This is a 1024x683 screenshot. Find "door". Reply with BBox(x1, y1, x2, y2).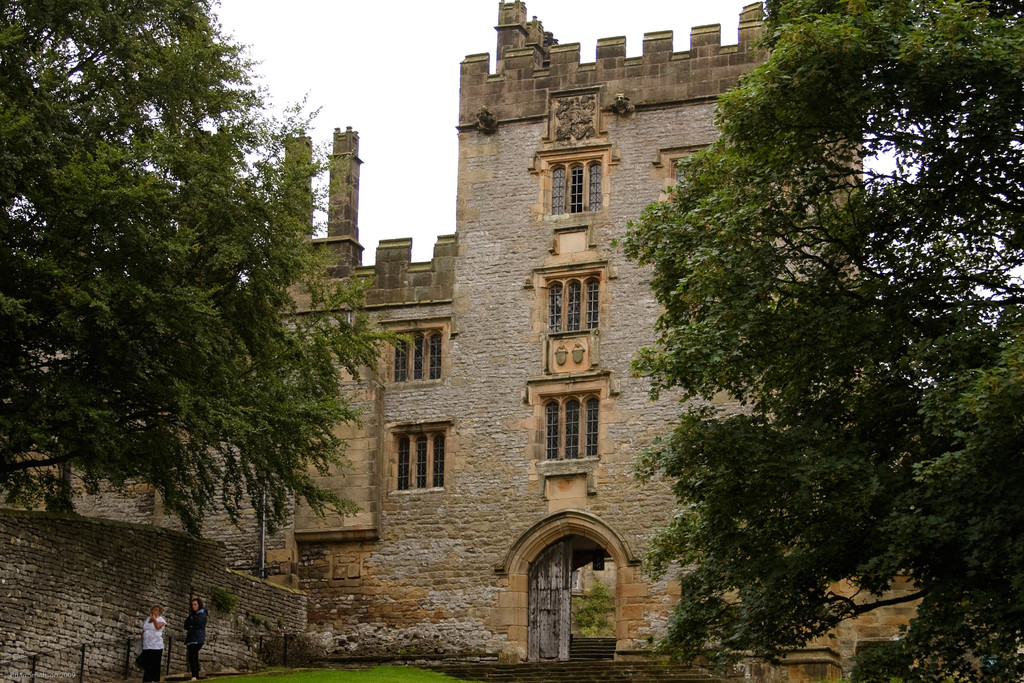
BBox(507, 506, 634, 675).
